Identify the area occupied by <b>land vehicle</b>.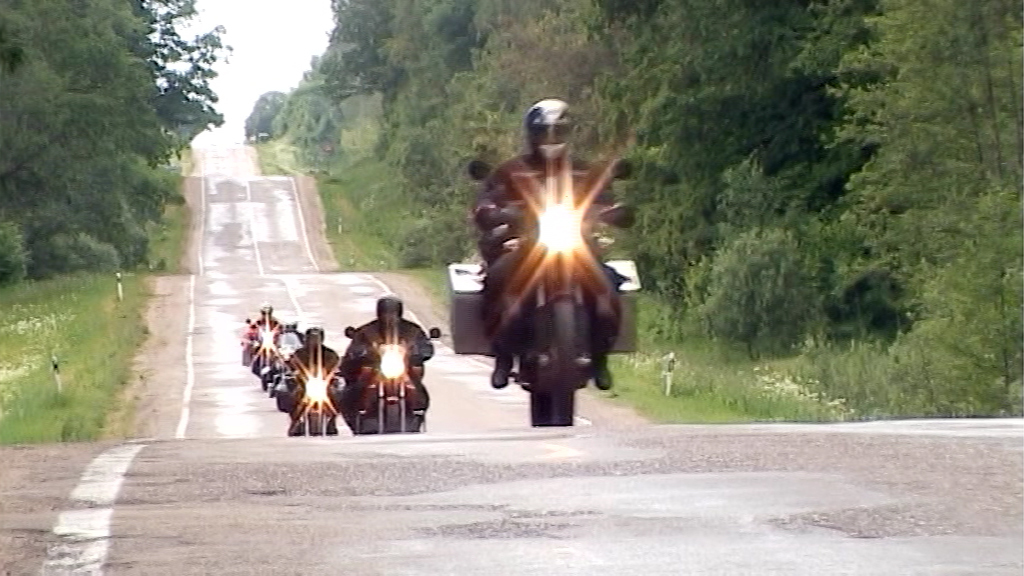
Area: <region>343, 328, 436, 435</region>.
